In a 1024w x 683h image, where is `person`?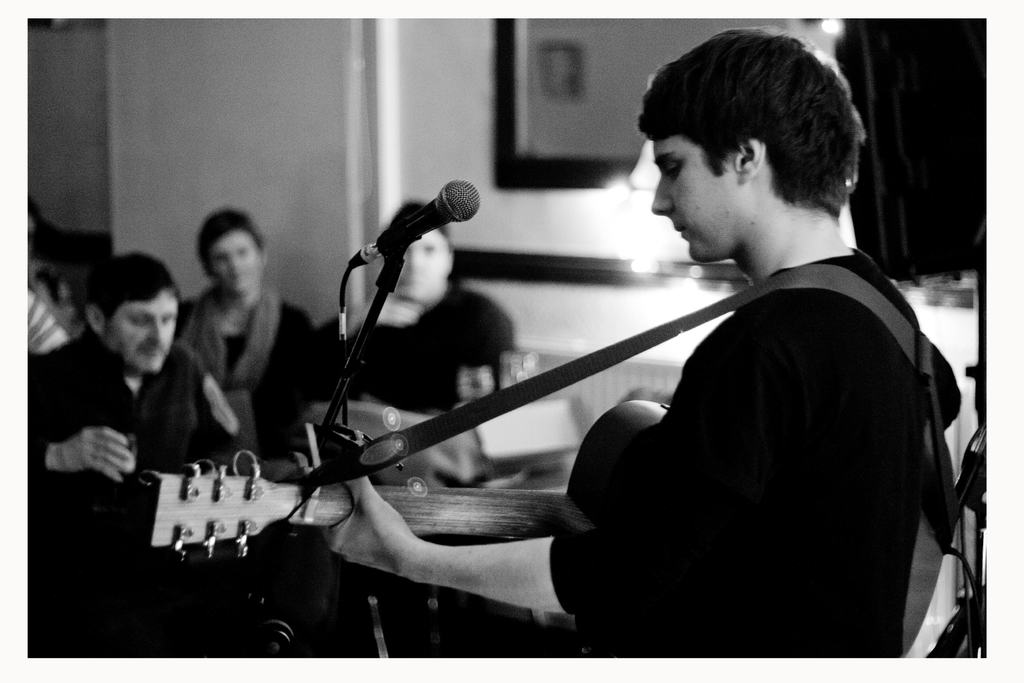
box(317, 194, 510, 418).
